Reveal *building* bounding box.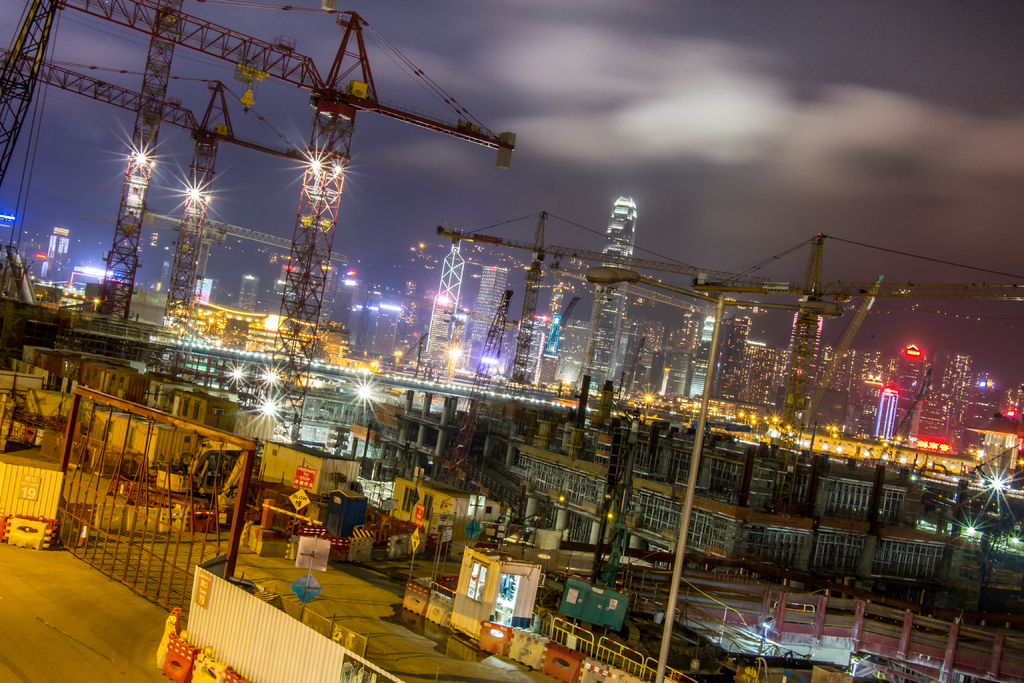
Revealed: [236,276,260,307].
